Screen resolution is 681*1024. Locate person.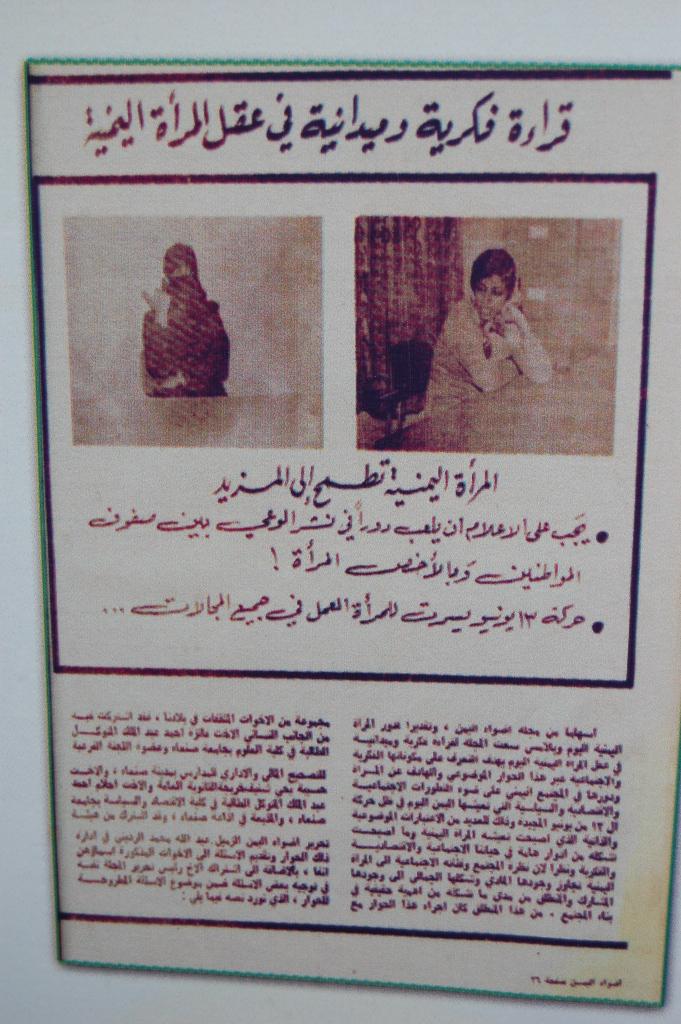
{"left": 421, "top": 235, "right": 558, "bottom": 433}.
